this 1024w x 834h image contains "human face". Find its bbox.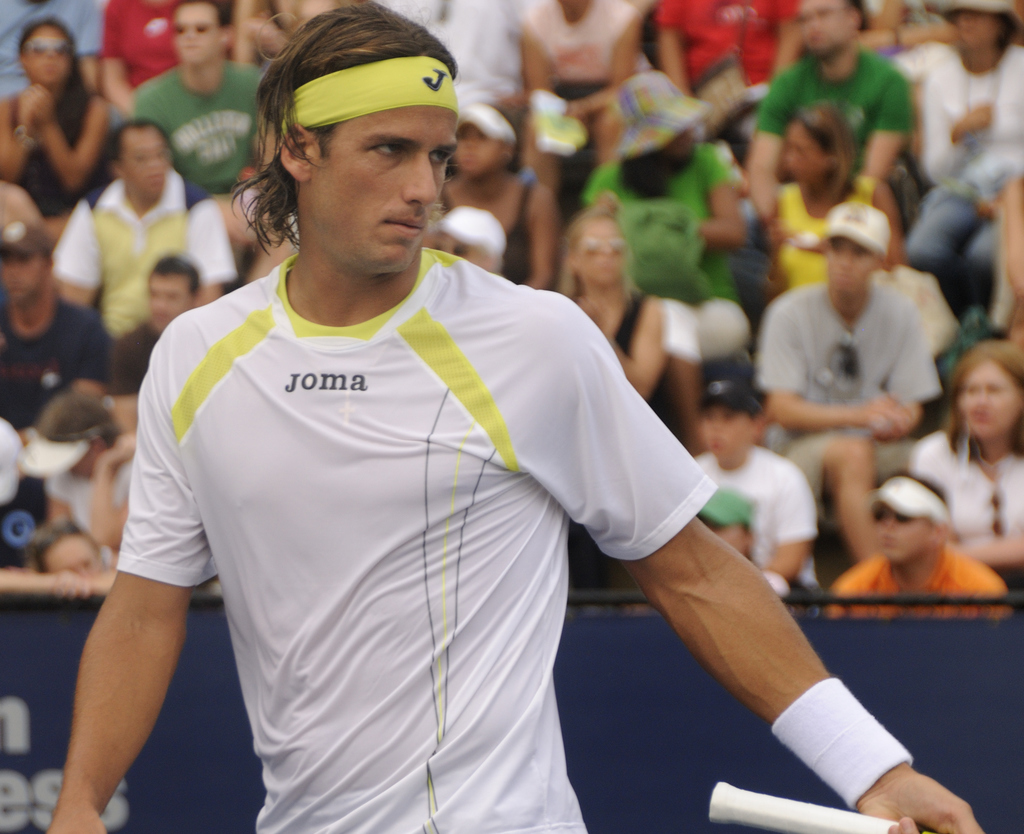
x1=783 y1=121 x2=824 y2=186.
